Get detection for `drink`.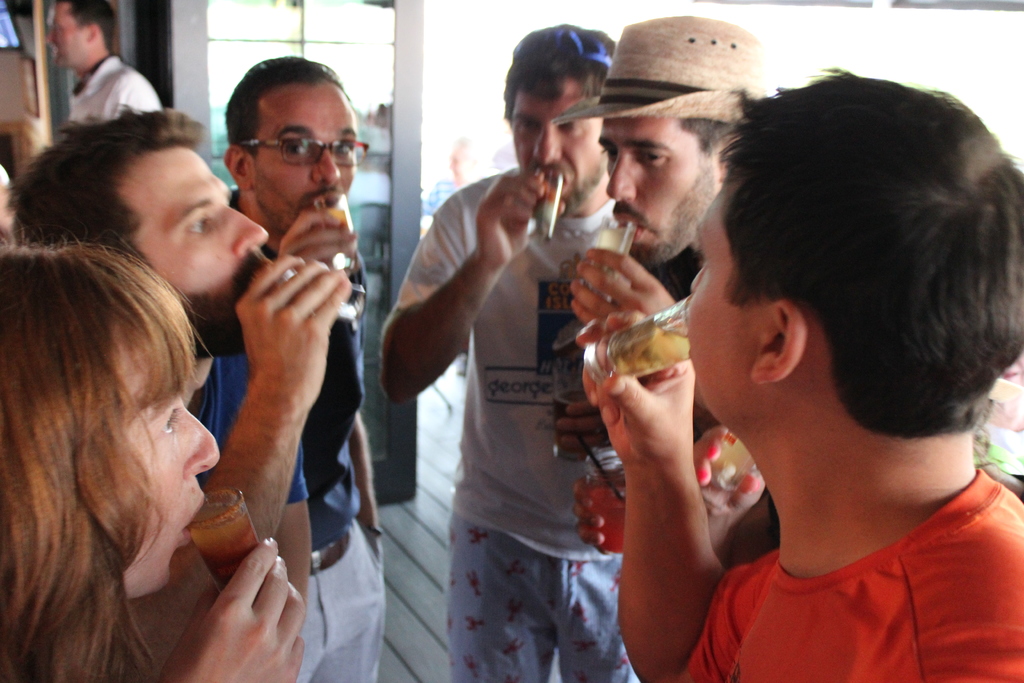
Detection: left=586, top=226, right=637, bottom=281.
